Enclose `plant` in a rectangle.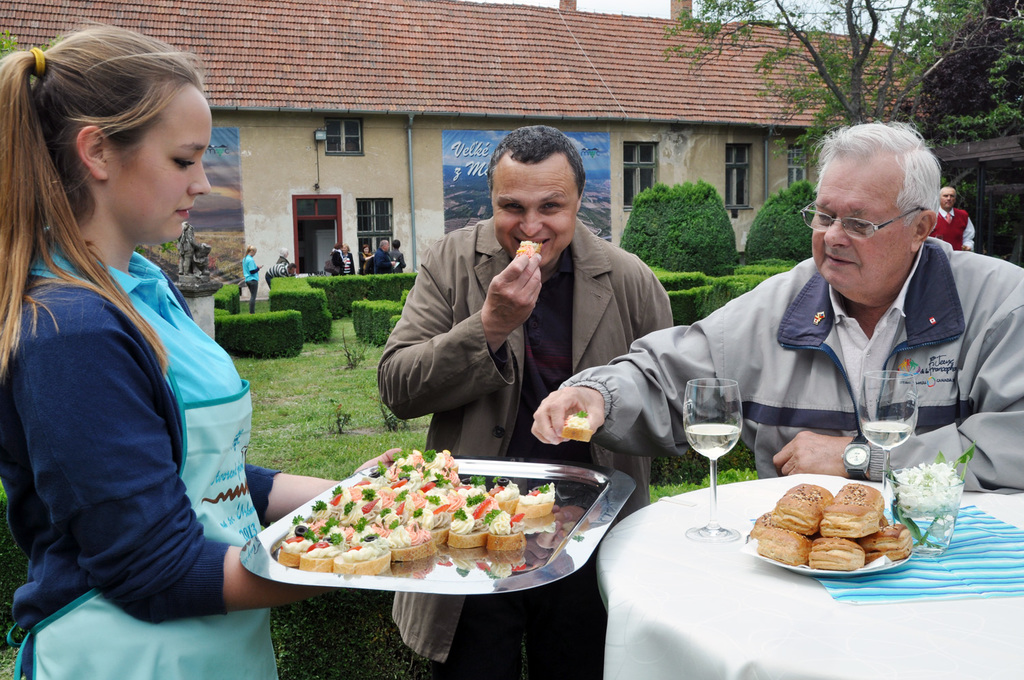
select_region(332, 397, 349, 434).
